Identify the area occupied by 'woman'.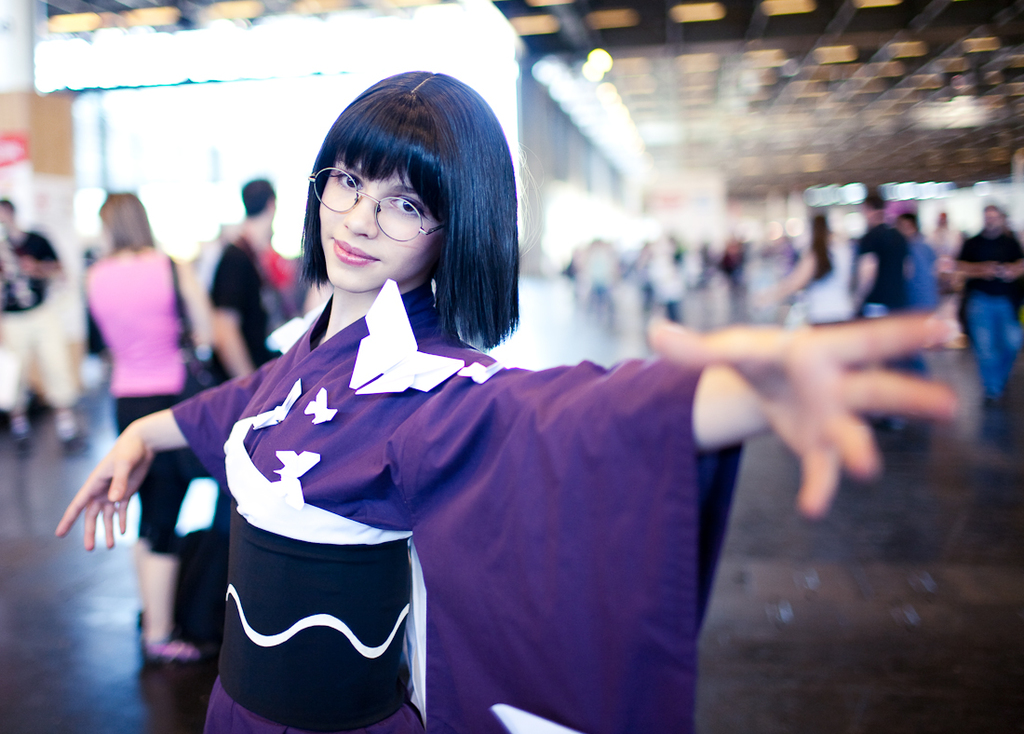
Area: x1=761 y1=199 x2=852 y2=333.
